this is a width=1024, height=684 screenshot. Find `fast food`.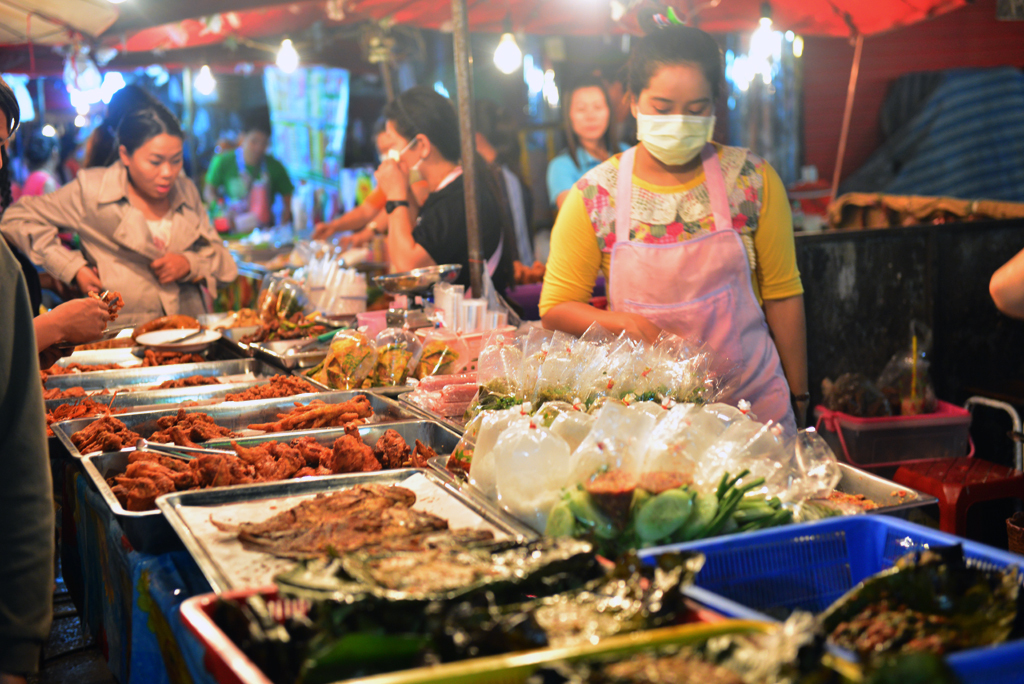
Bounding box: BBox(221, 370, 312, 405).
